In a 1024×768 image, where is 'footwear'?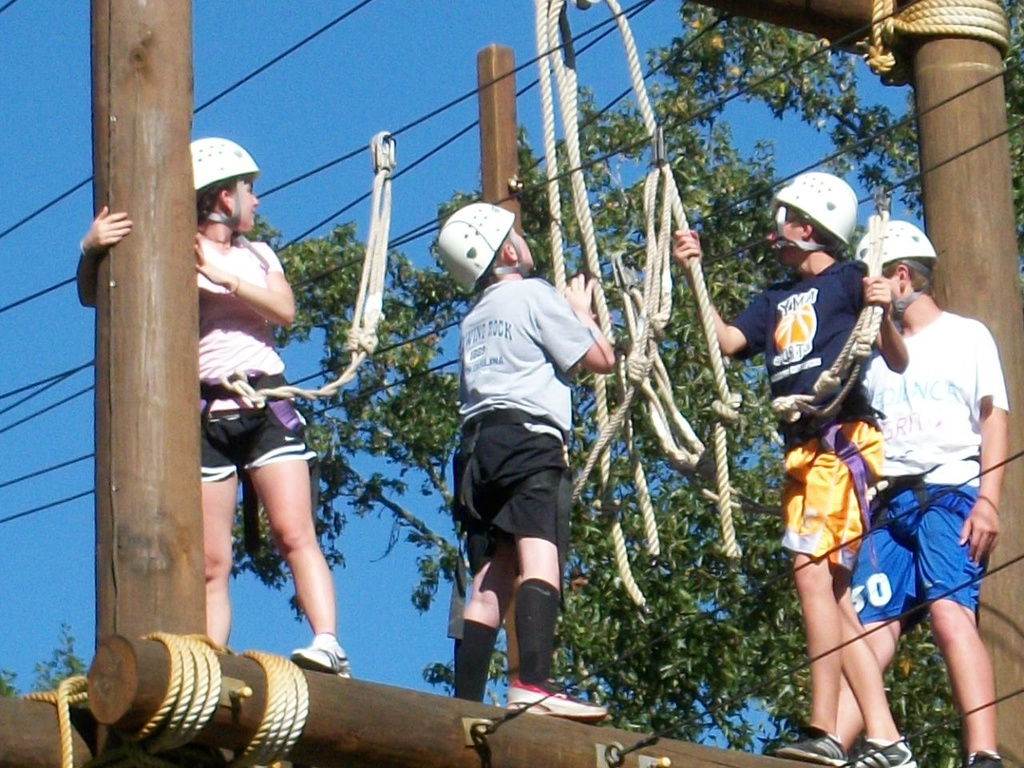
(x1=504, y1=675, x2=614, y2=718).
